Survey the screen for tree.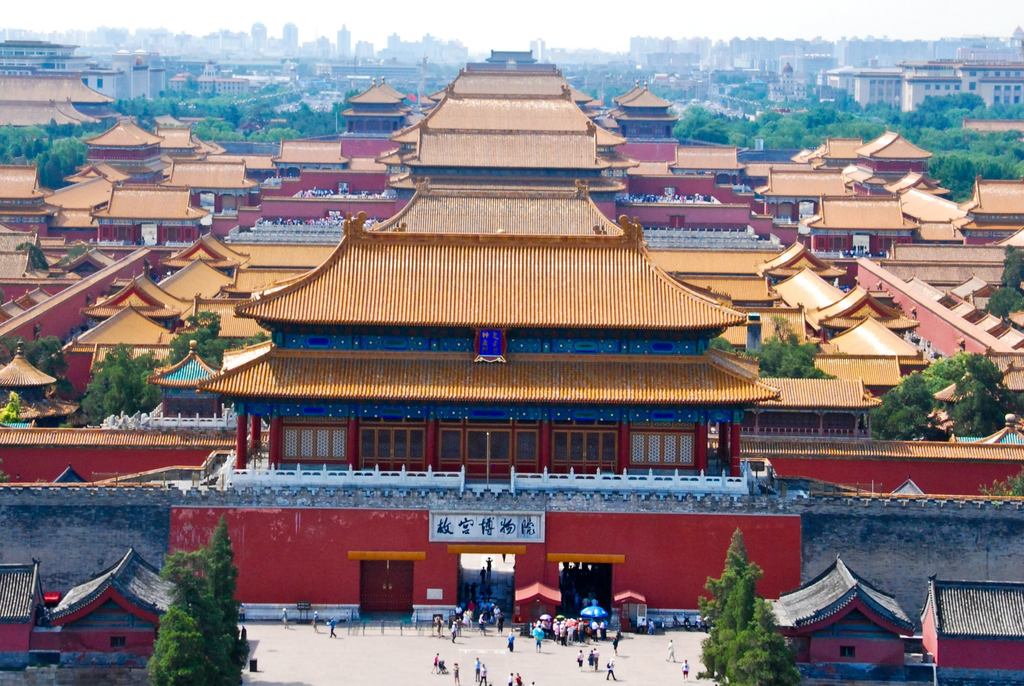
Survey found: crop(149, 565, 260, 685).
